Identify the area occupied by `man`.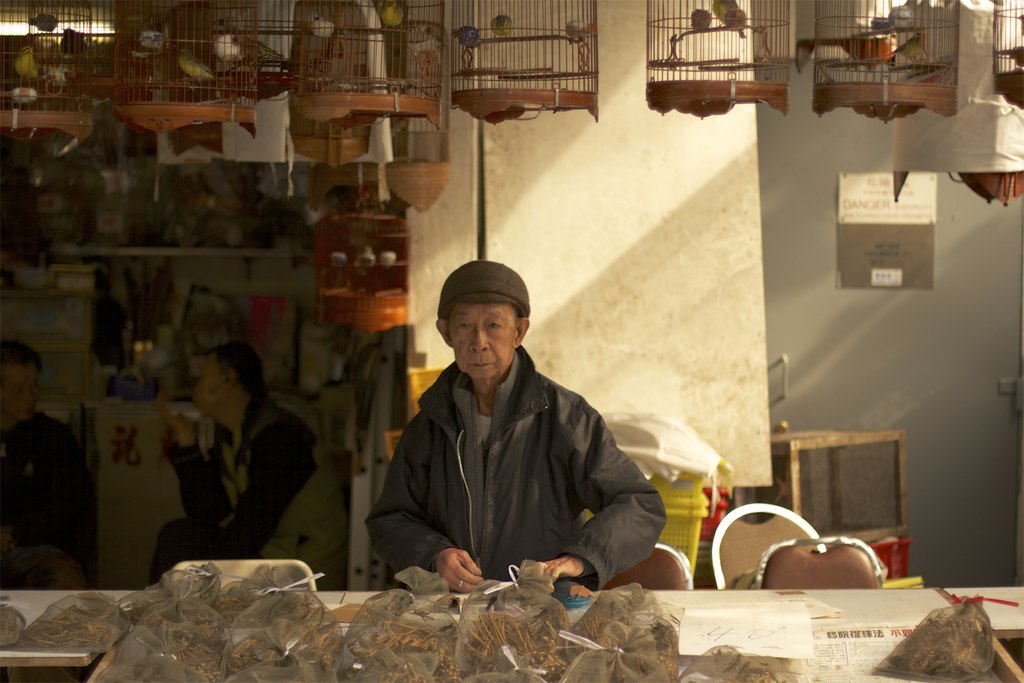
Area: (150,336,324,584).
